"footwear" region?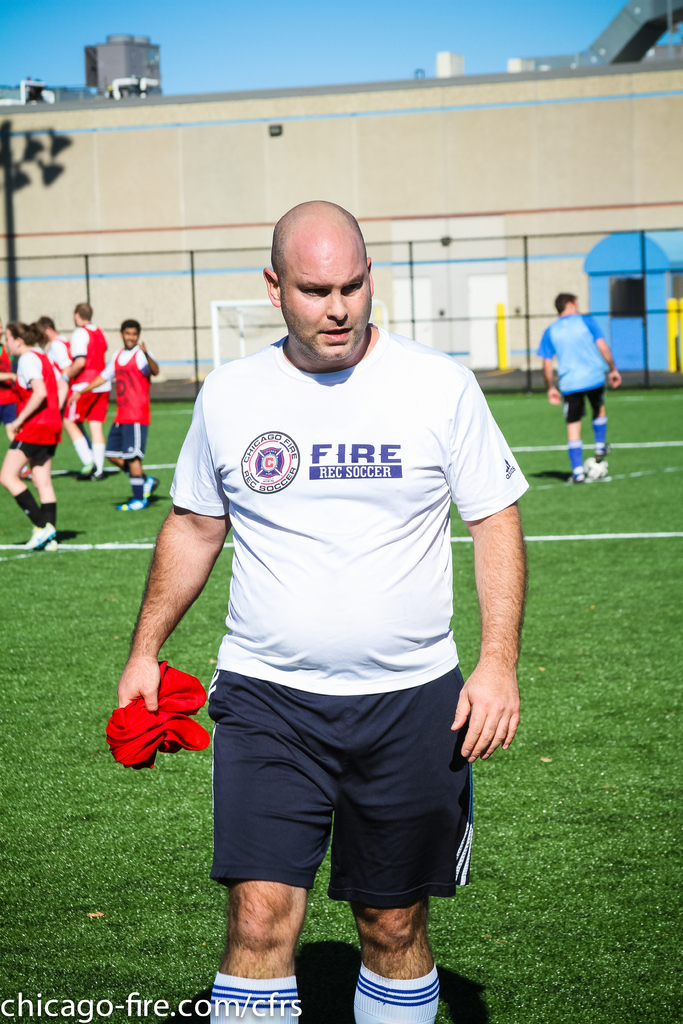
<box>145,475,162,504</box>
